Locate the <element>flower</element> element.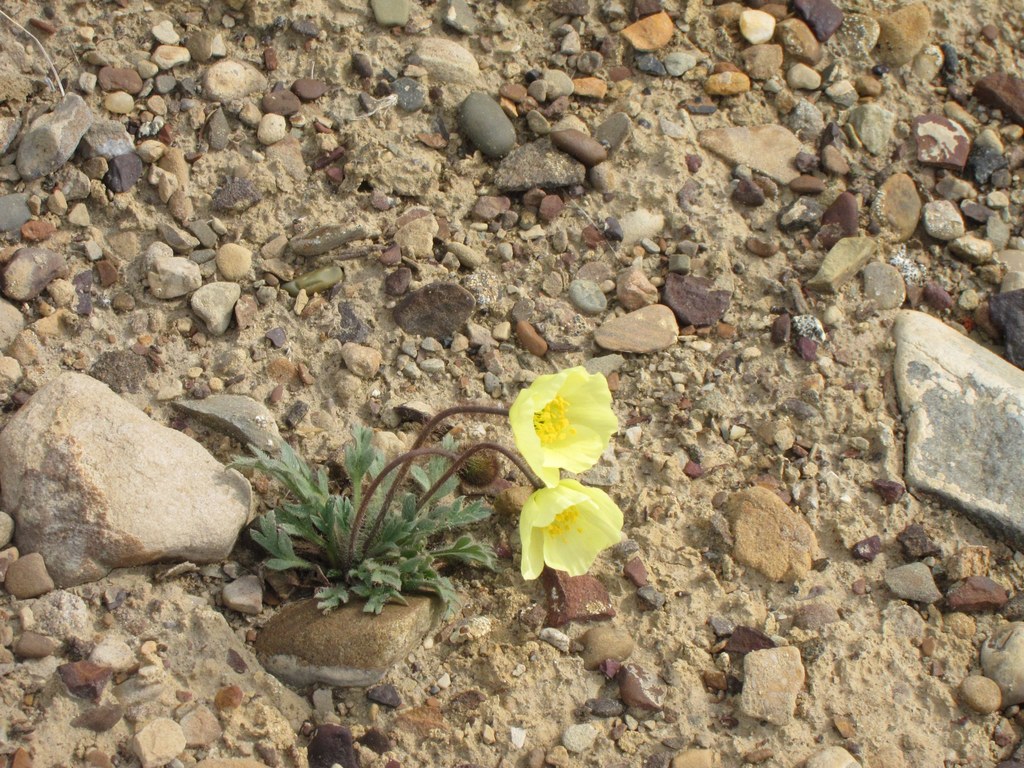
Element bbox: 504,364,620,495.
